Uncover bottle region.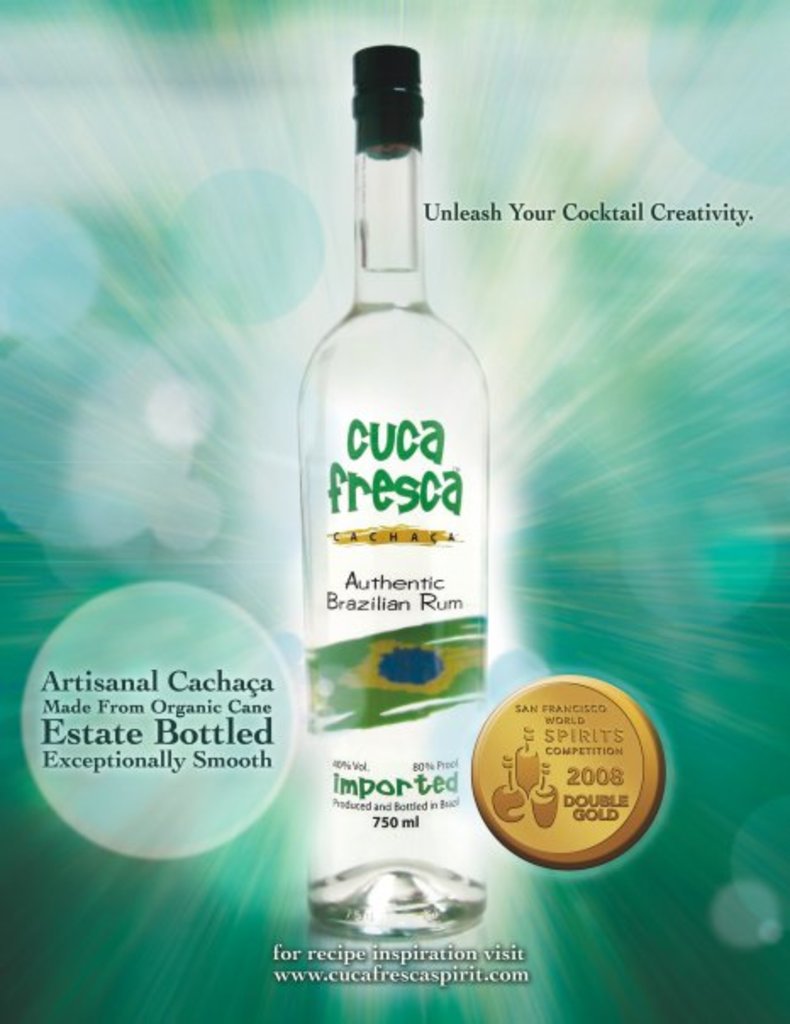
Uncovered: 287, 53, 503, 836.
